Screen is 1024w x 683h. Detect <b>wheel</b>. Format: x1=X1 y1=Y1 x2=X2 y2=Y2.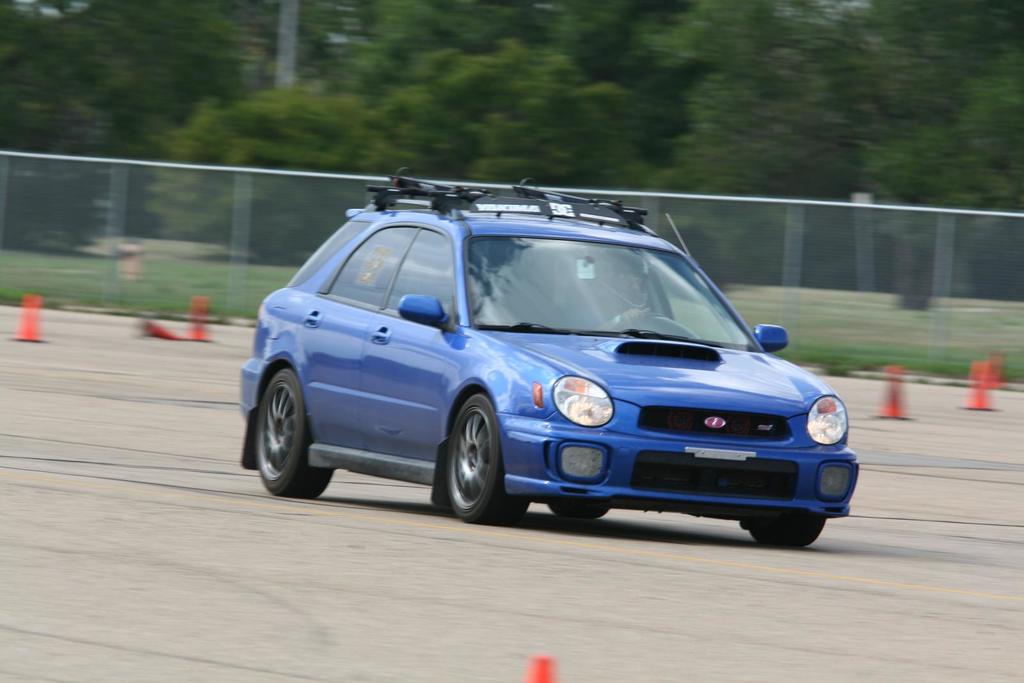
x1=548 y1=505 x2=609 y2=518.
